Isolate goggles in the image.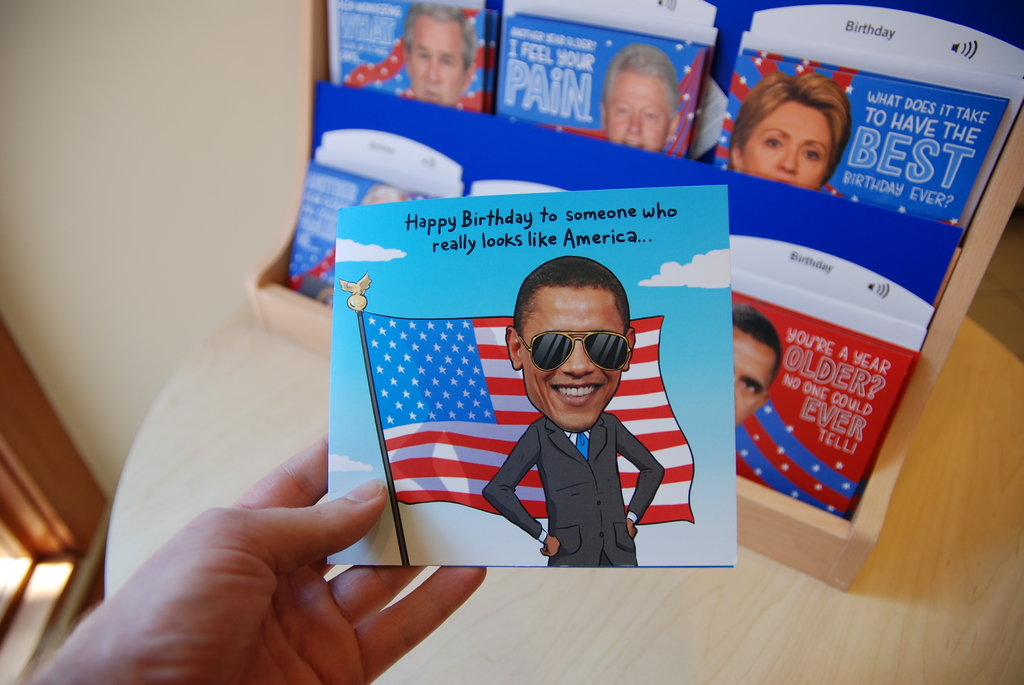
Isolated region: [left=526, top=325, right=636, bottom=378].
